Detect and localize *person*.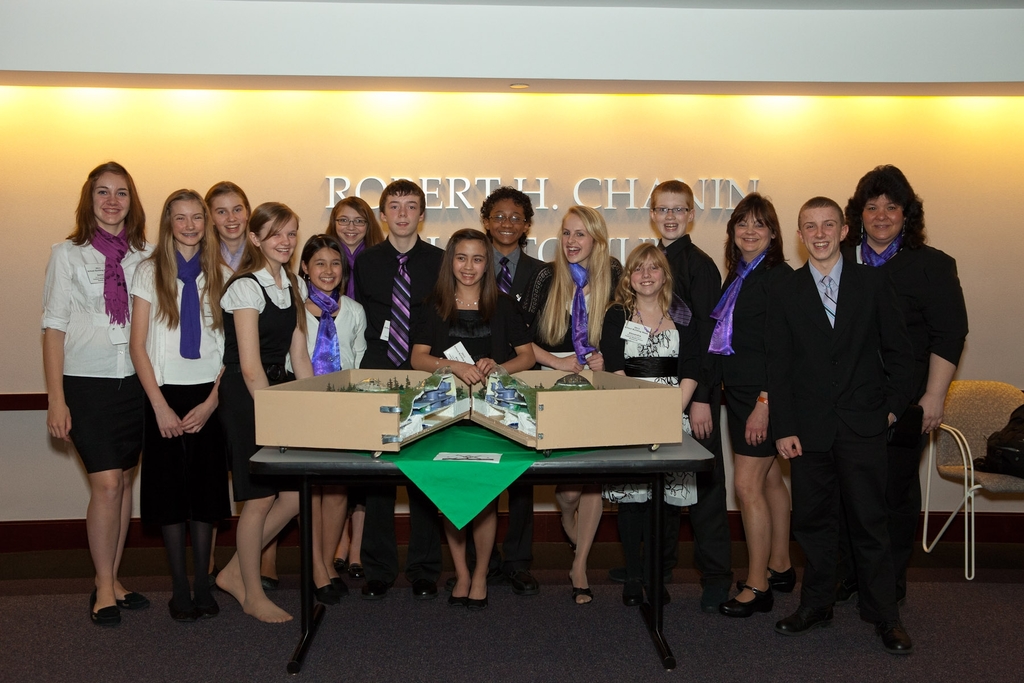
Localized at (220,195,317,634).
